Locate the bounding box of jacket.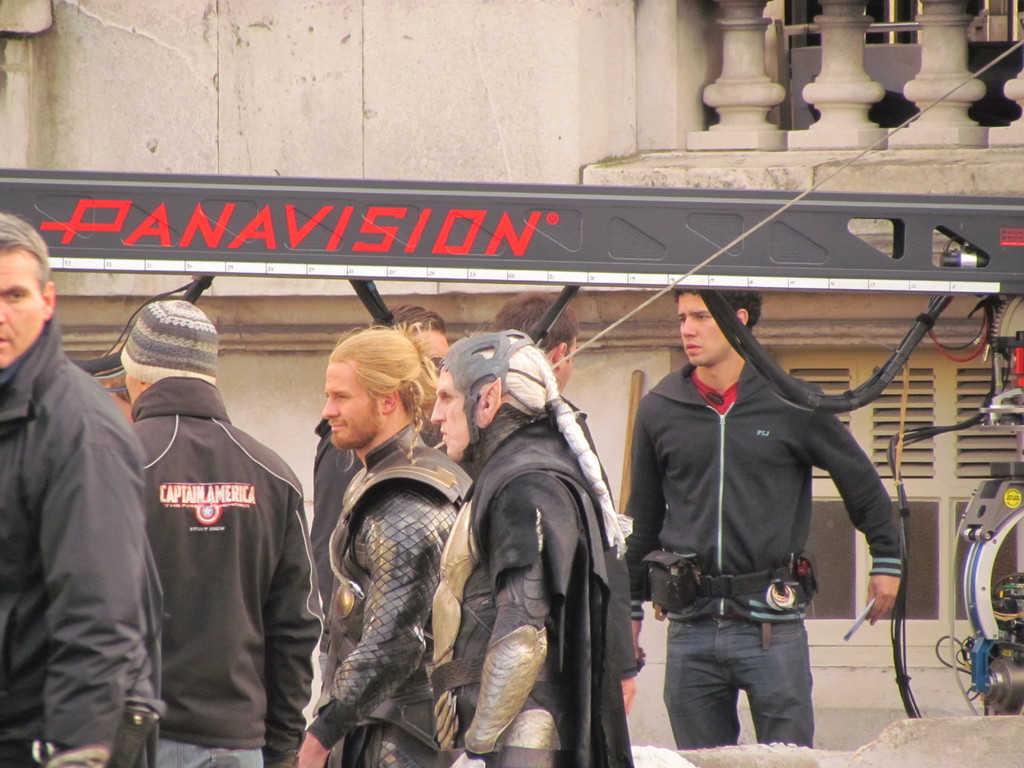
Bounding box: (left=0, top=316, right=168, bottom=750).
